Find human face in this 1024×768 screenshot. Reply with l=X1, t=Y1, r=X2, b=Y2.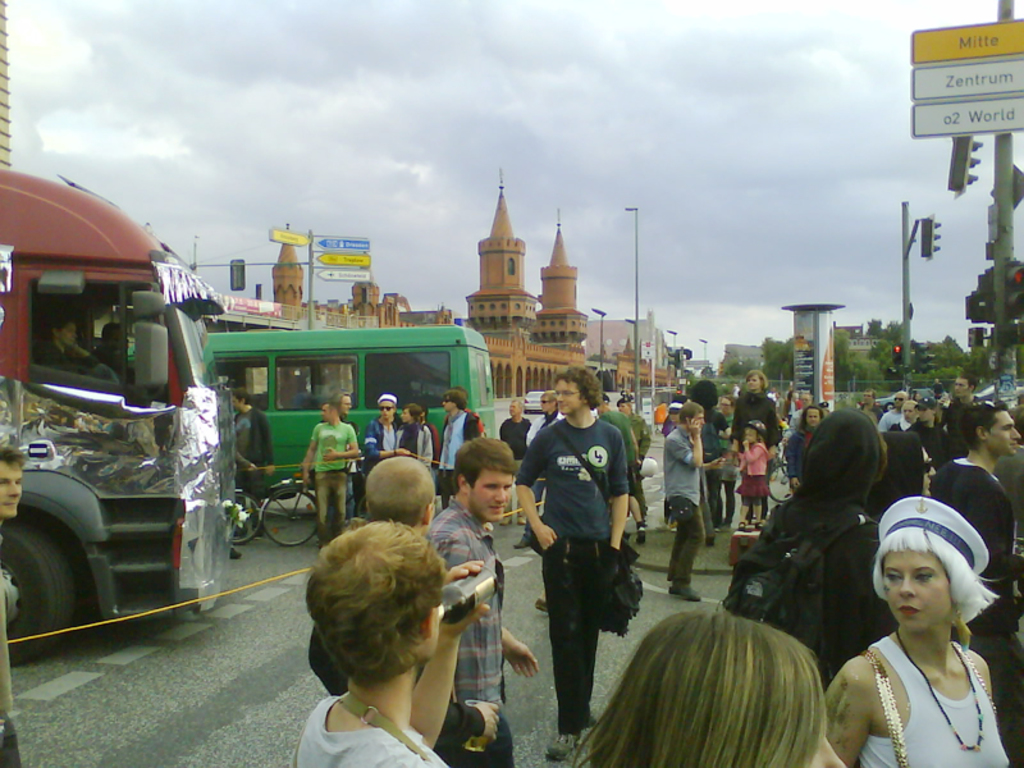
l=230, t=396, r=241, b=410.
